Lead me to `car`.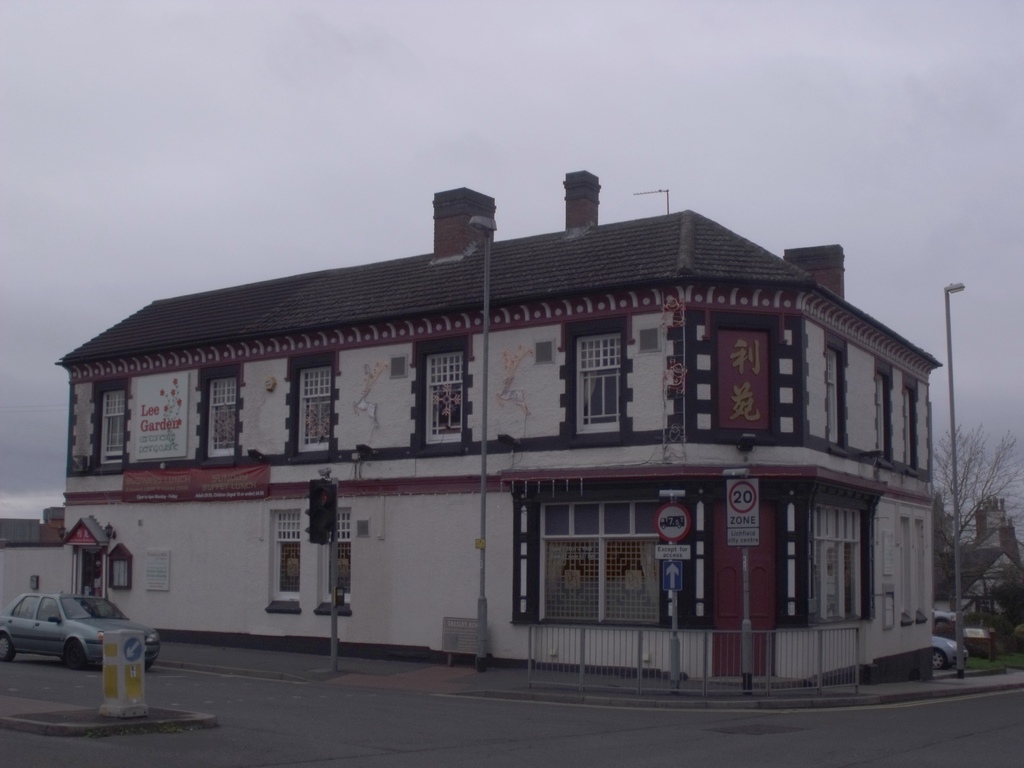
Lead to BBox(932, 633, 970, 673).
